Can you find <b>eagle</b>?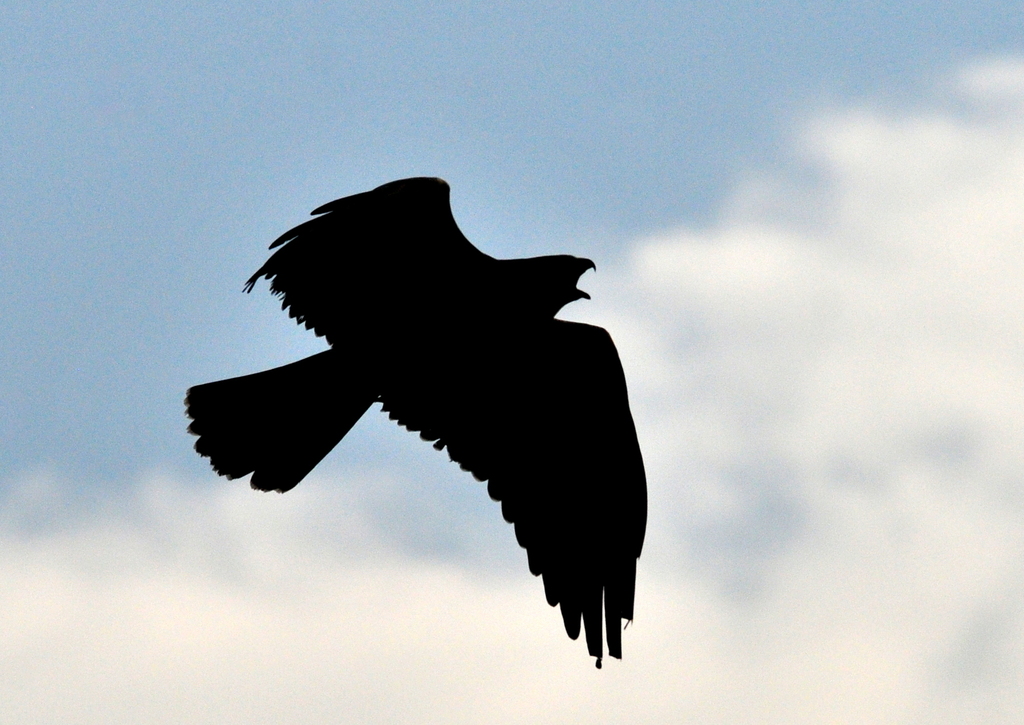
Yes, bounding box: BBox(179, 175, 657, 667).
